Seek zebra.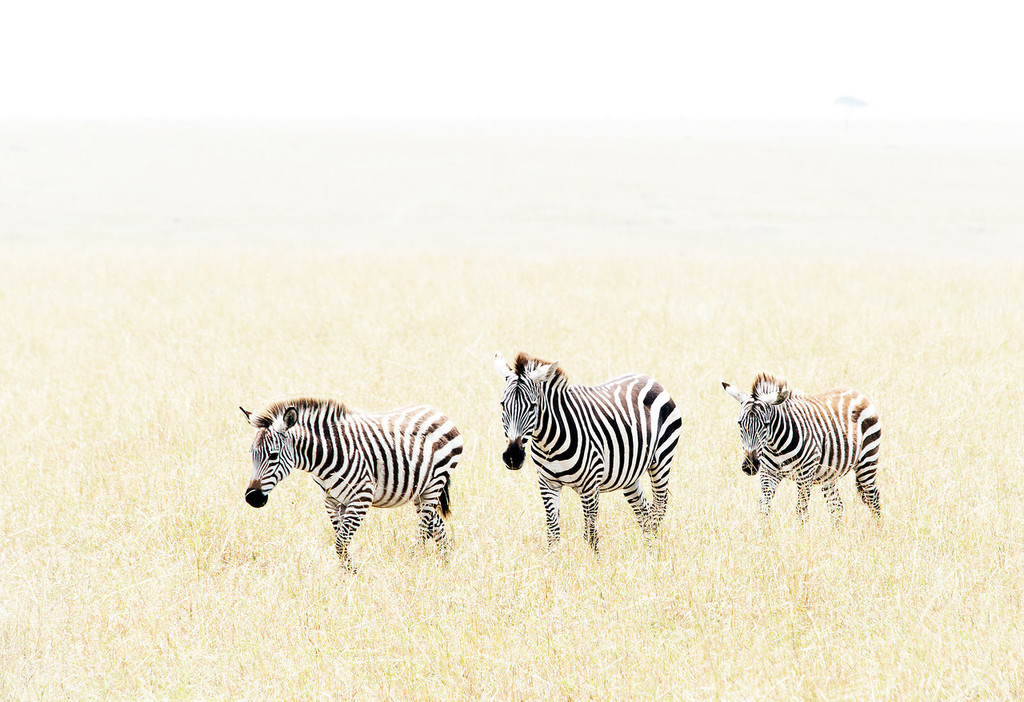
select_region(490, 349, 682, 563).
